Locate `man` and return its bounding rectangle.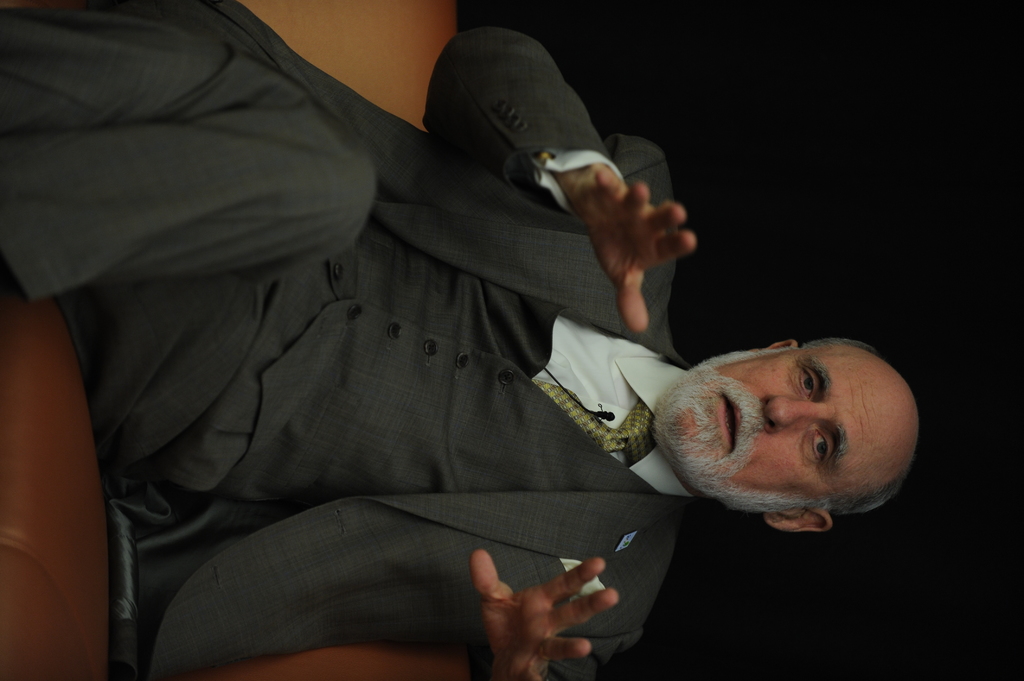
select_region(36, 0, 825, 662).
